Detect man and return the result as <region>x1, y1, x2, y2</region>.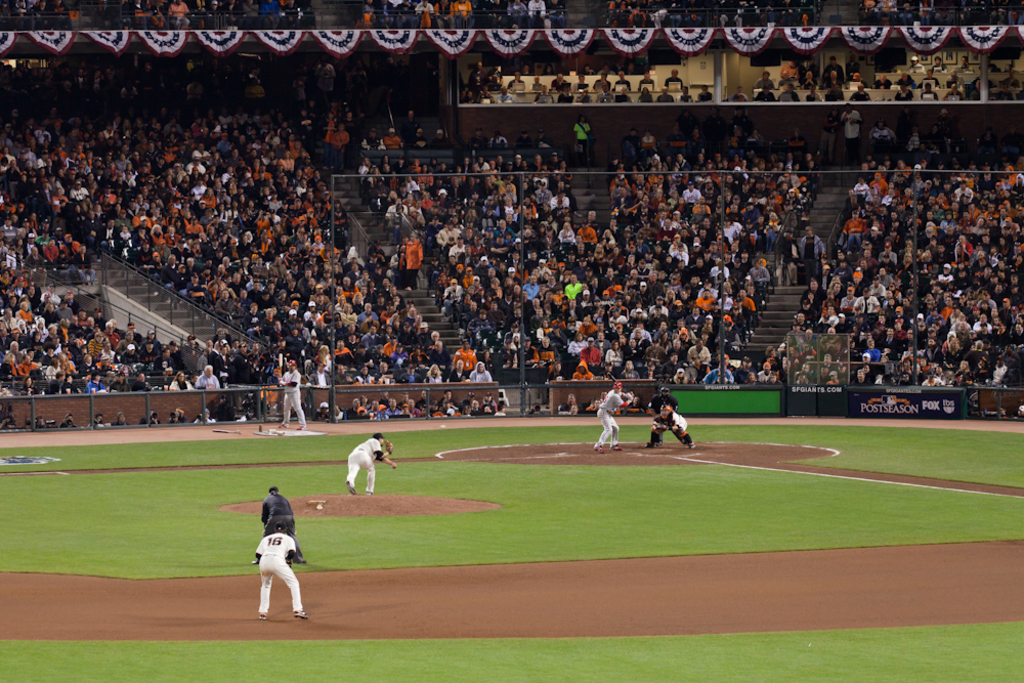
<region>258, 487, 298, 545</region>.
